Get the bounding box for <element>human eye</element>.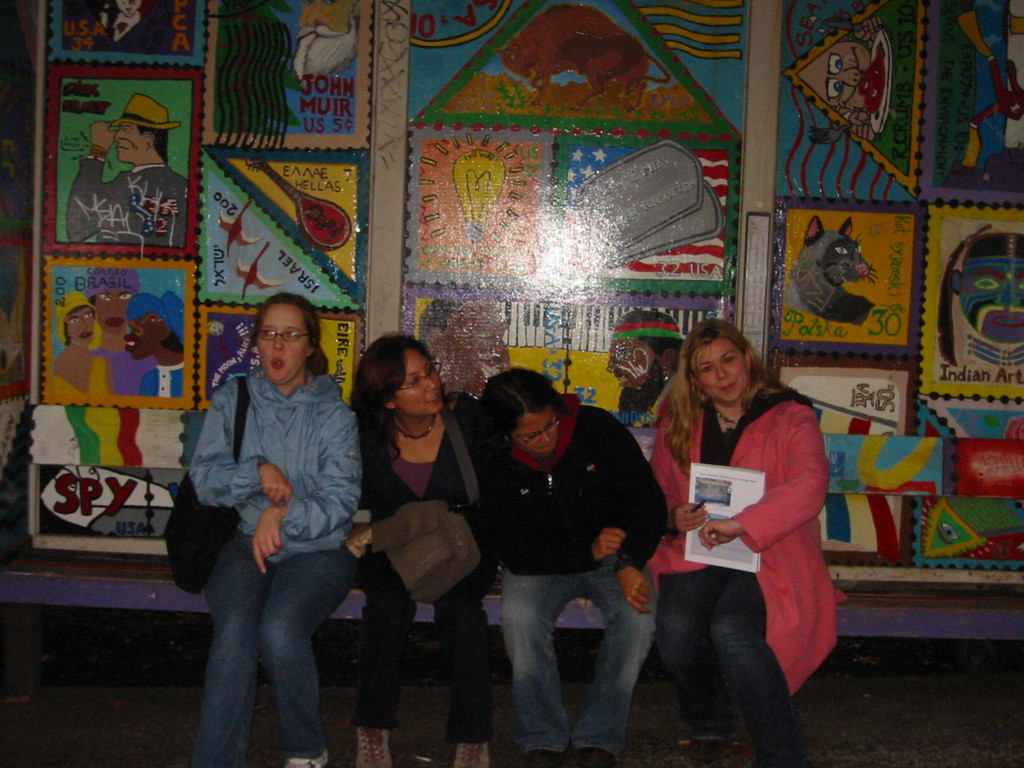
(left=474, top=330, right=493, bottom=339).
